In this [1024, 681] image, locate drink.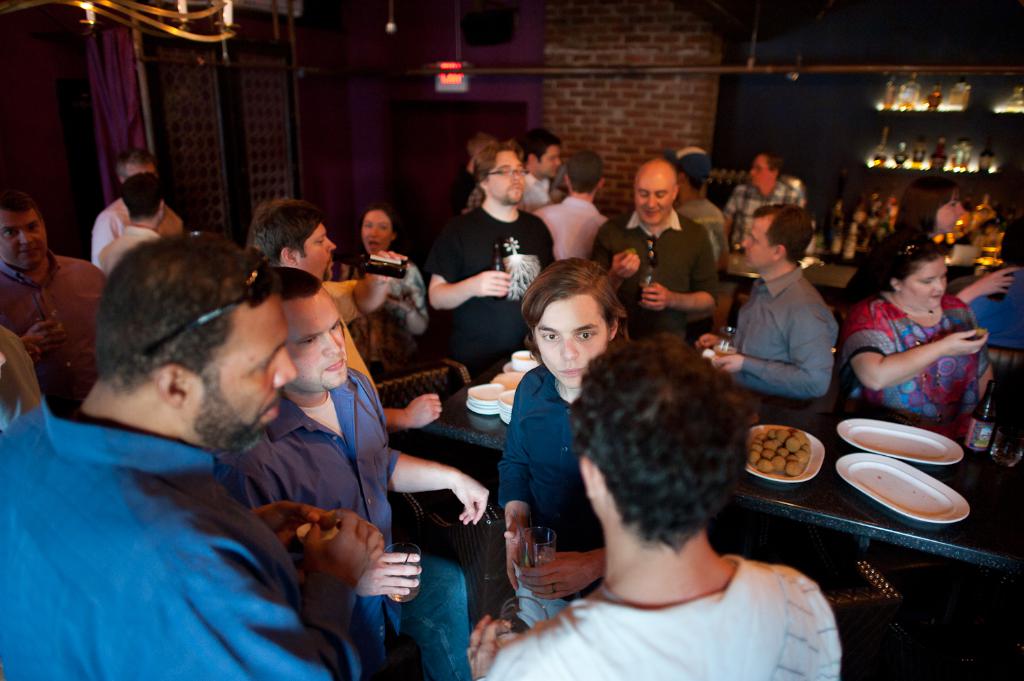
Bounding box: 872, 126, 886, 164.
